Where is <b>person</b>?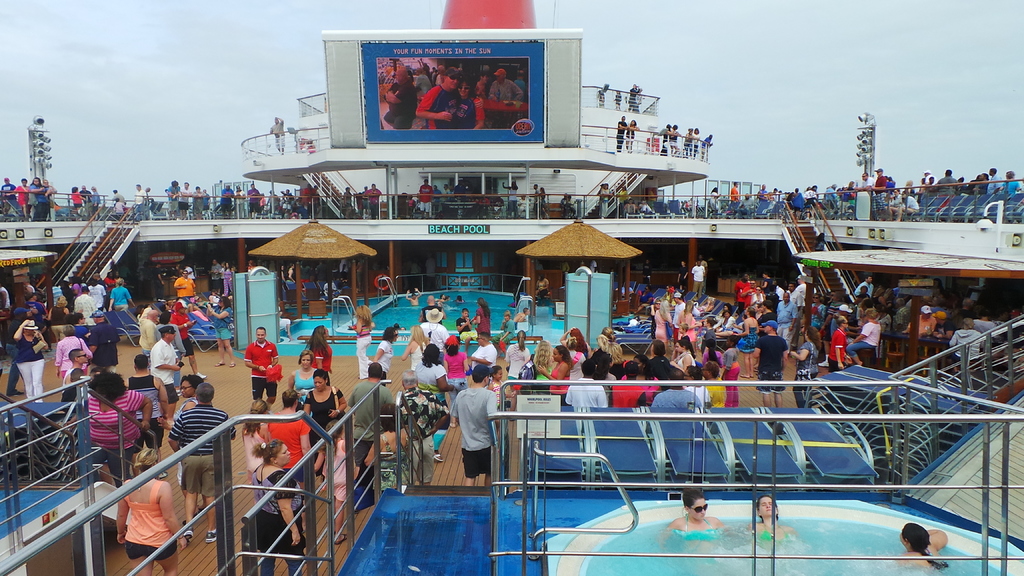
box=[360, 404, 411, 497].
